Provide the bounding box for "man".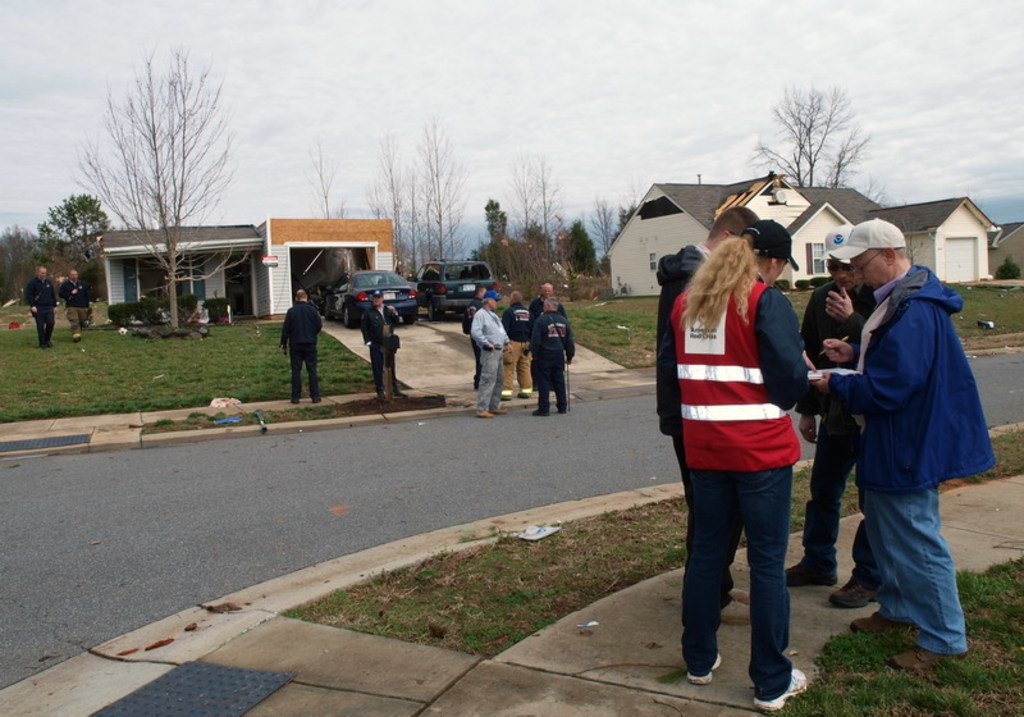
(474, 288, 512, 420).
